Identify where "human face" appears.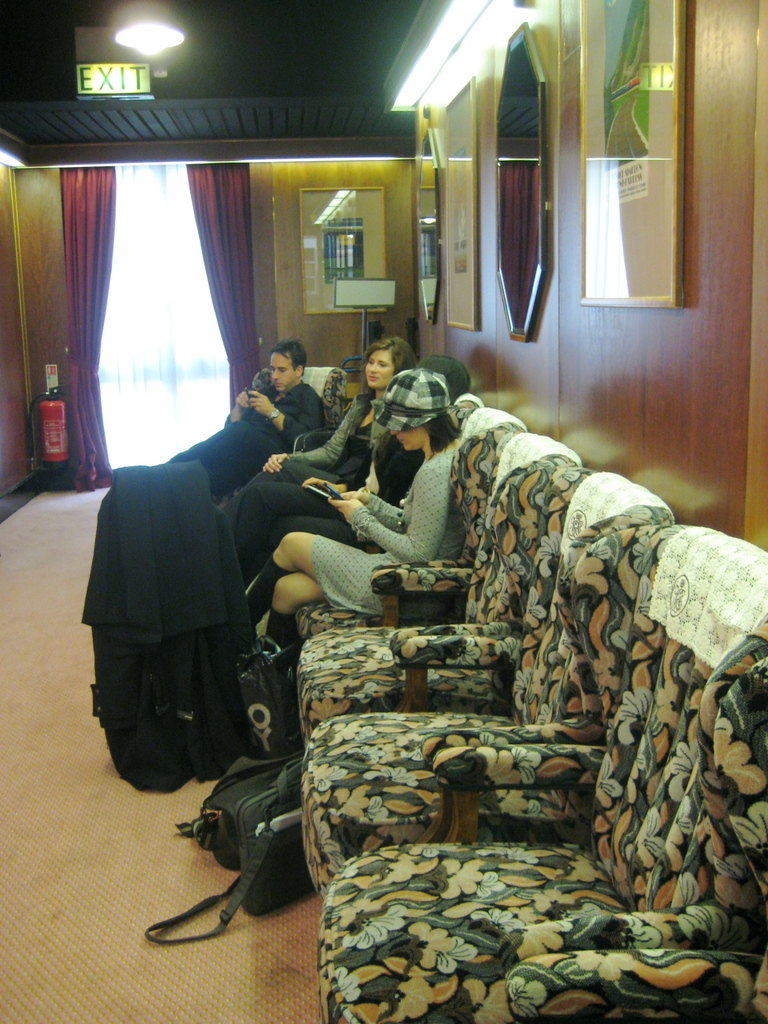
Appears at 268 353 296 390.
